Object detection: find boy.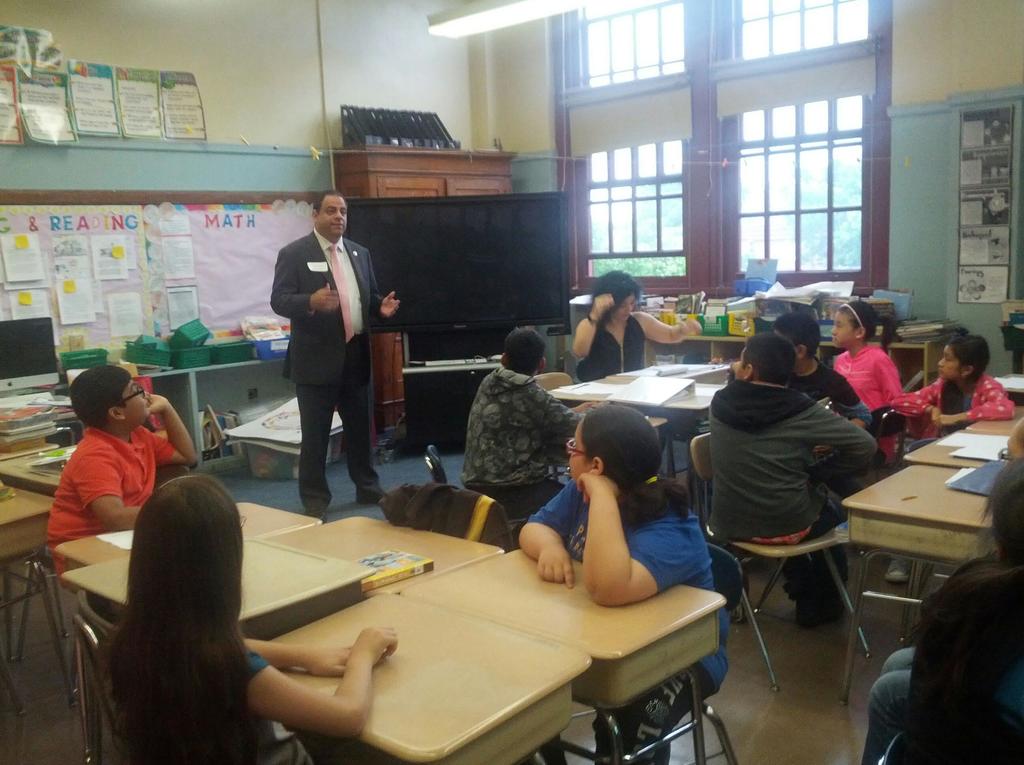
region(24, 367, 186, 580).
